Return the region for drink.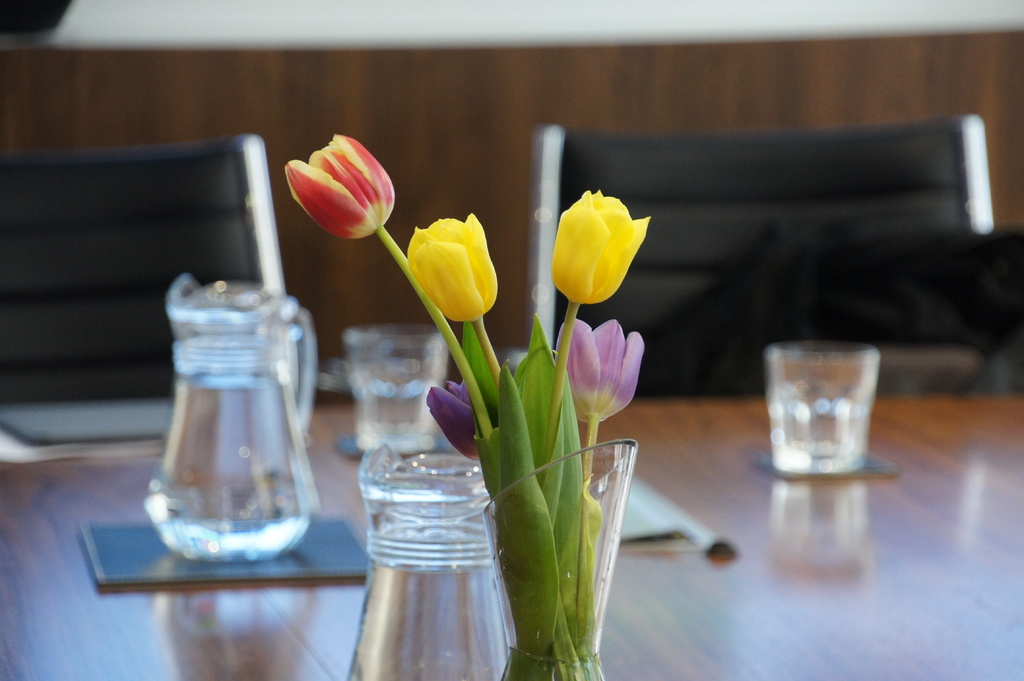
pyautogui.locateOnScreen(154, 247, 310, 575).
